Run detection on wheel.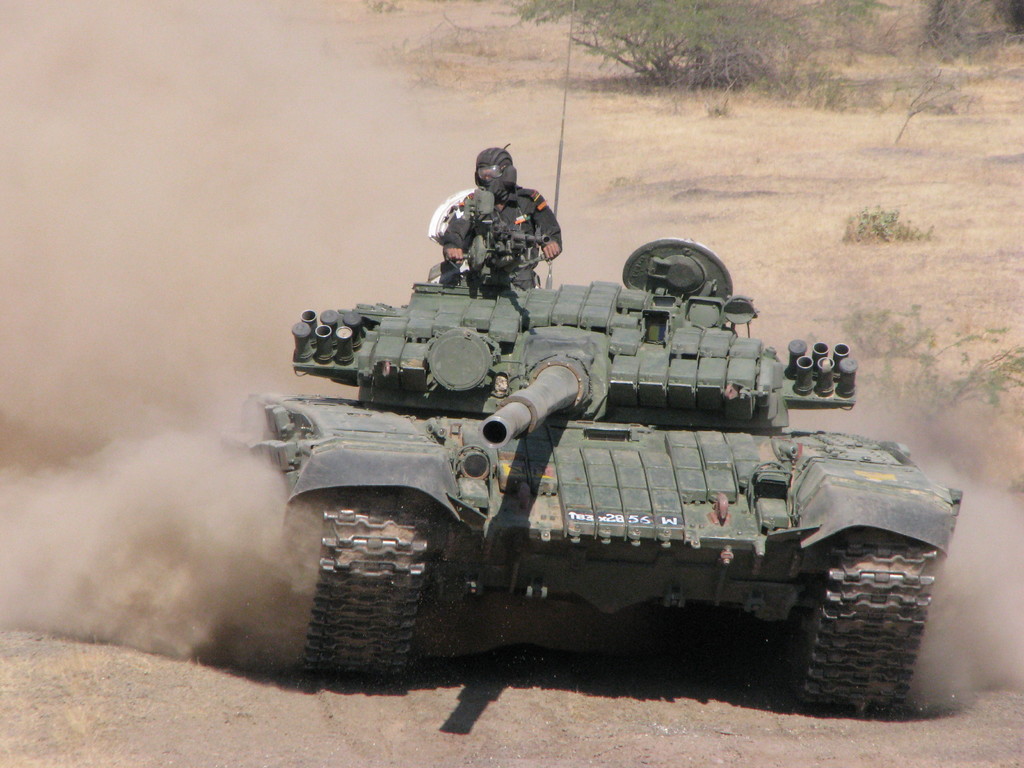
Result: [x1=300, y1=468, x2=448, y2=672].
